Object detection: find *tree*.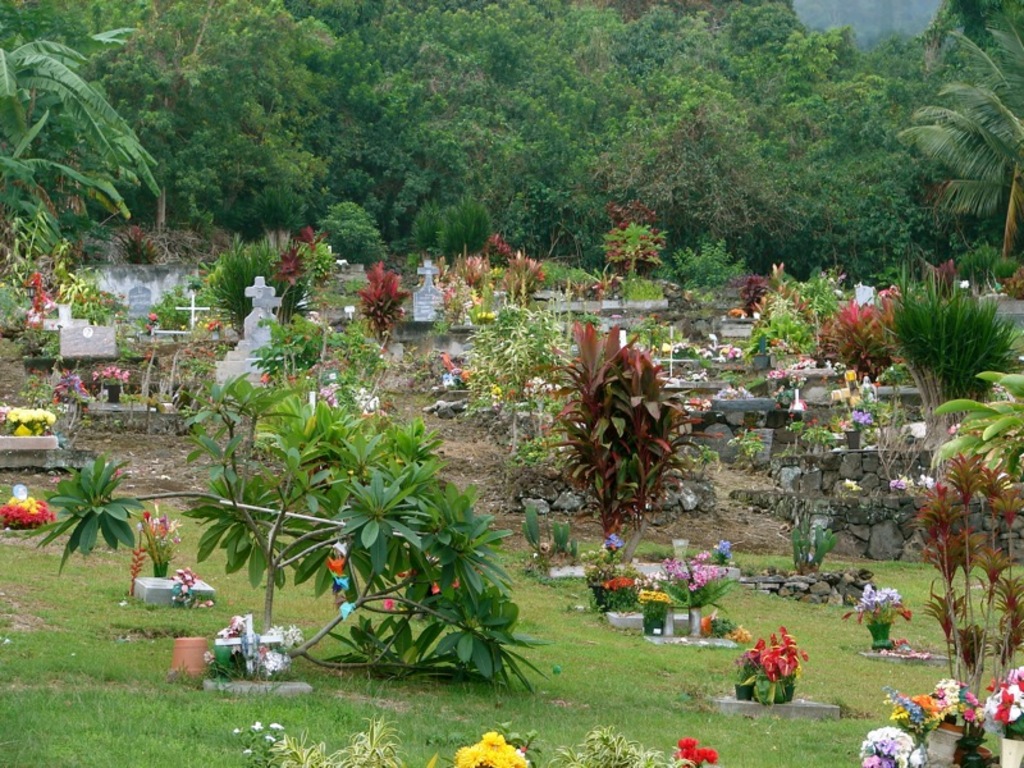
{"x1": 428, "y1": 184, "x2": 497, "y2": 259}.
